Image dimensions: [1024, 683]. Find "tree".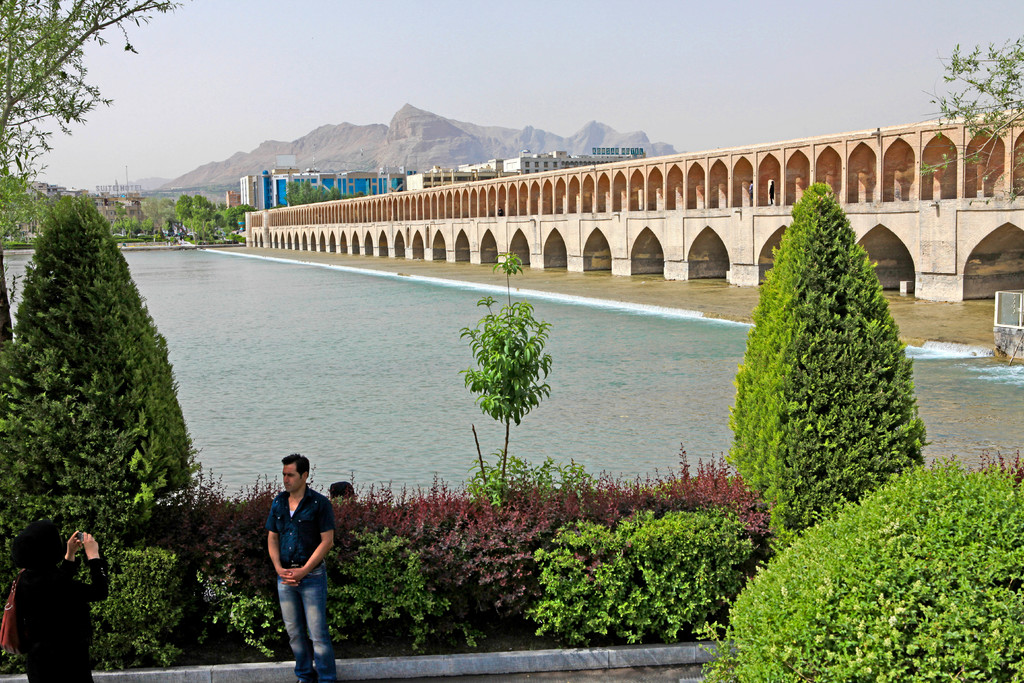
locate(726, 181, 931, 549).
